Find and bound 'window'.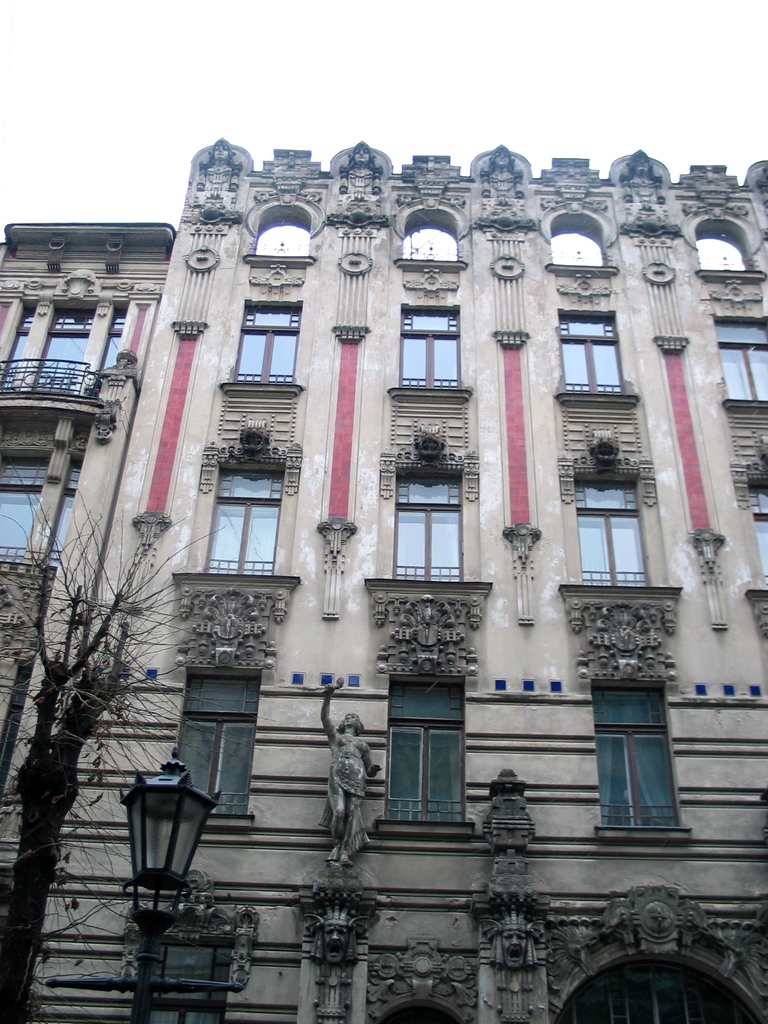
Bound: 593,661,690,847.
